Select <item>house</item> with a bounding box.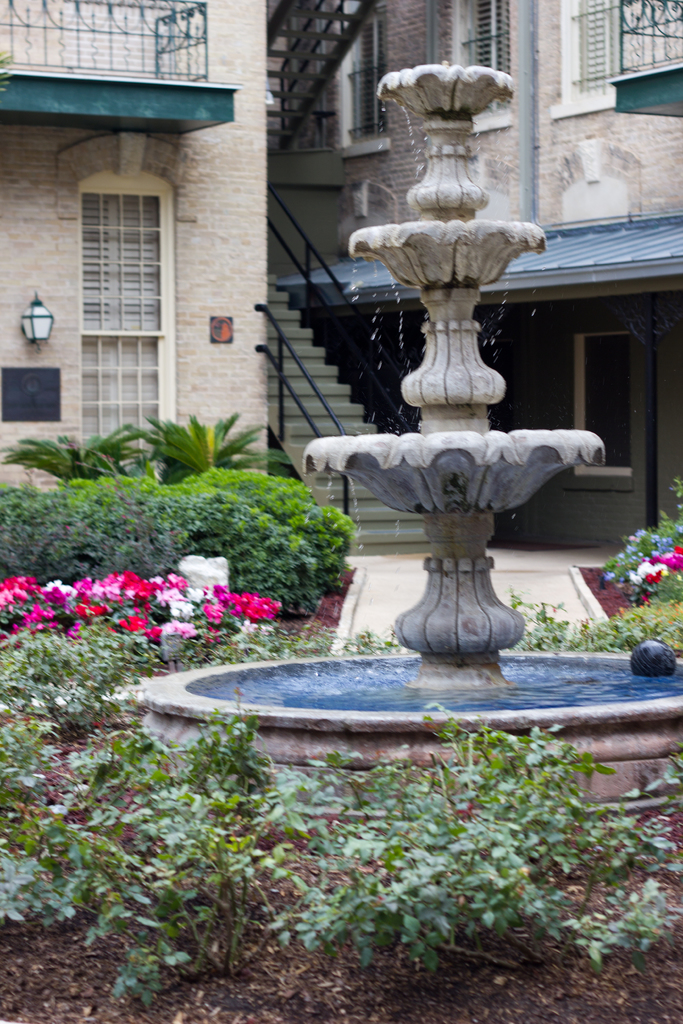
BBox(35, 37, 306, 530).
